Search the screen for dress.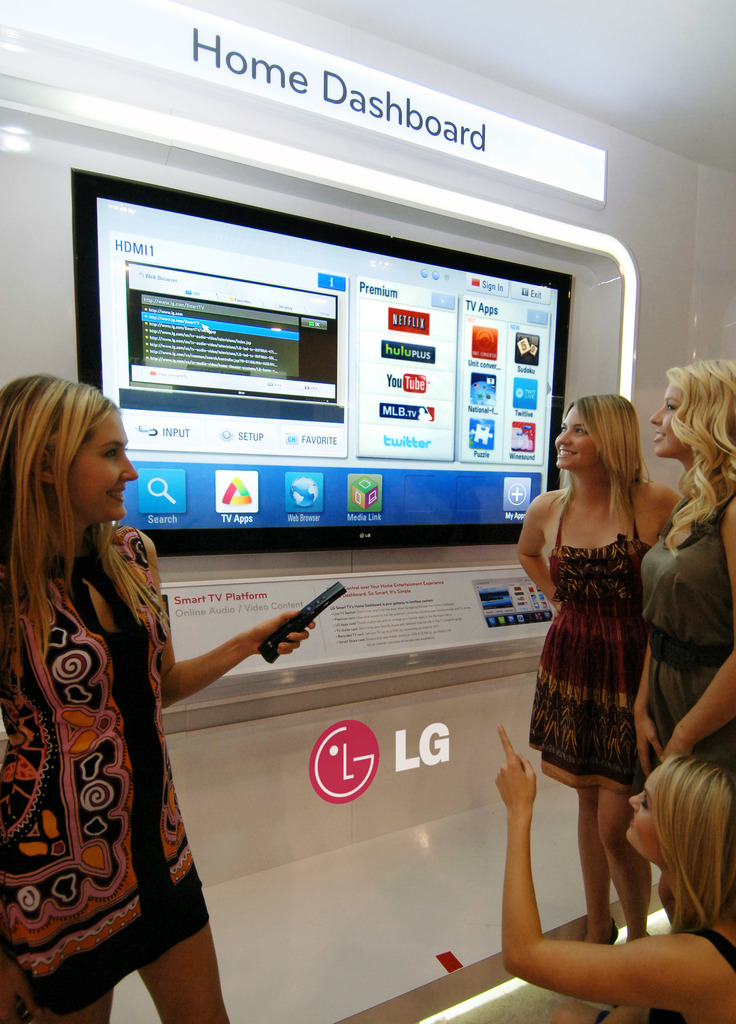
Found at bbox(0, 520, 211, 1023).
